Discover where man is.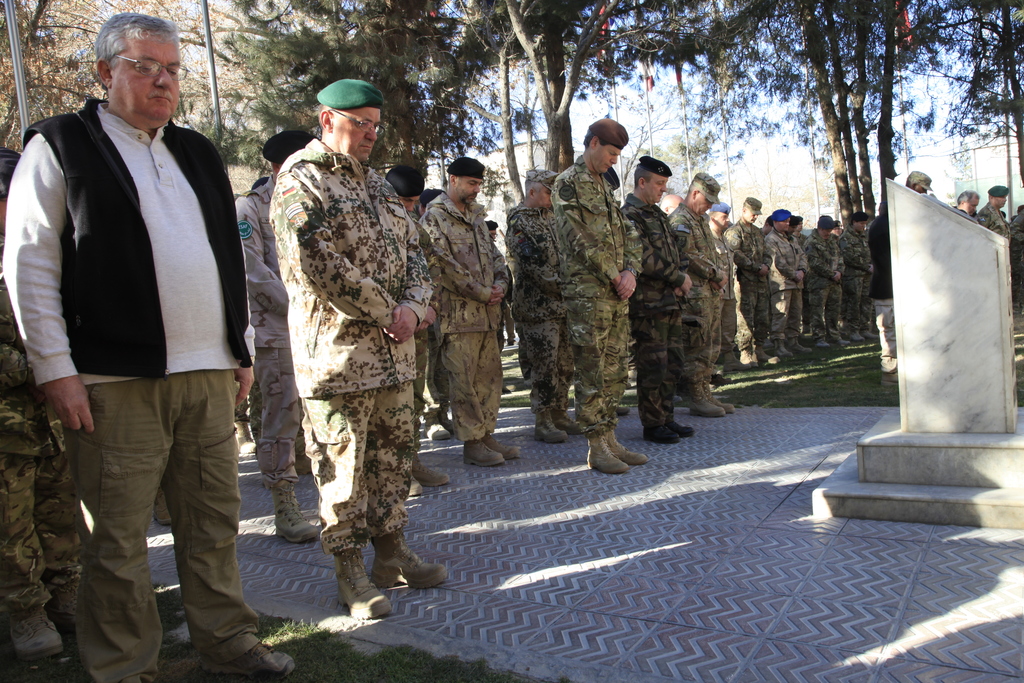
Discovered at {"x1": 980, "y1": 183, "x2": 1013, "y2": 244}.
